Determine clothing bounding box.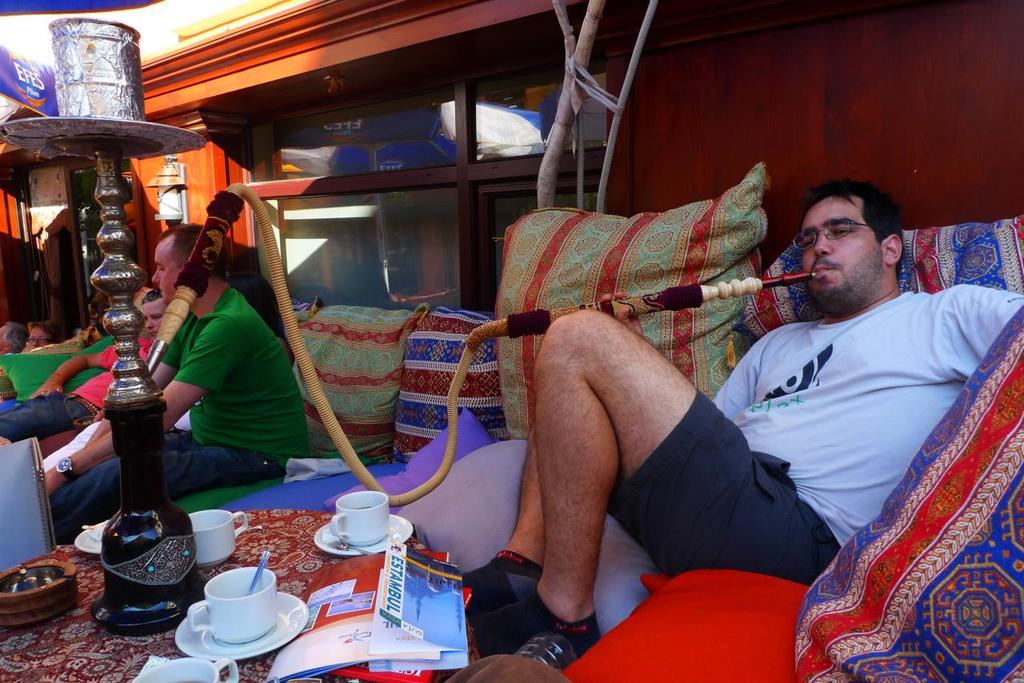
Determined: bbox=(0, 347, 111, 431).
